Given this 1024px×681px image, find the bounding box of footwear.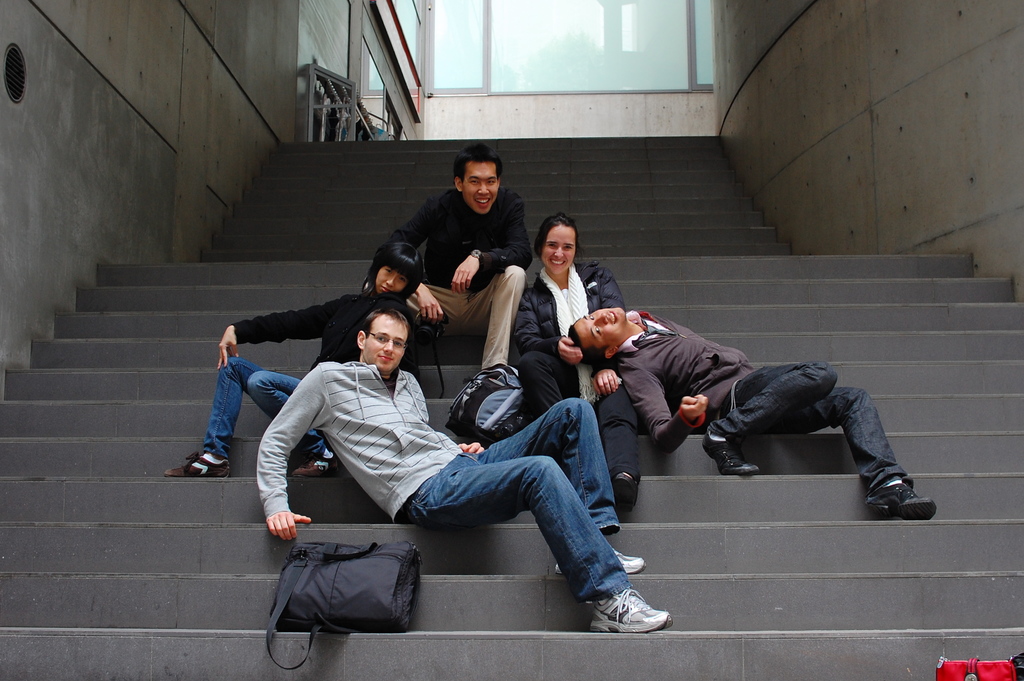
select_region(698, 431, 758, 477).
